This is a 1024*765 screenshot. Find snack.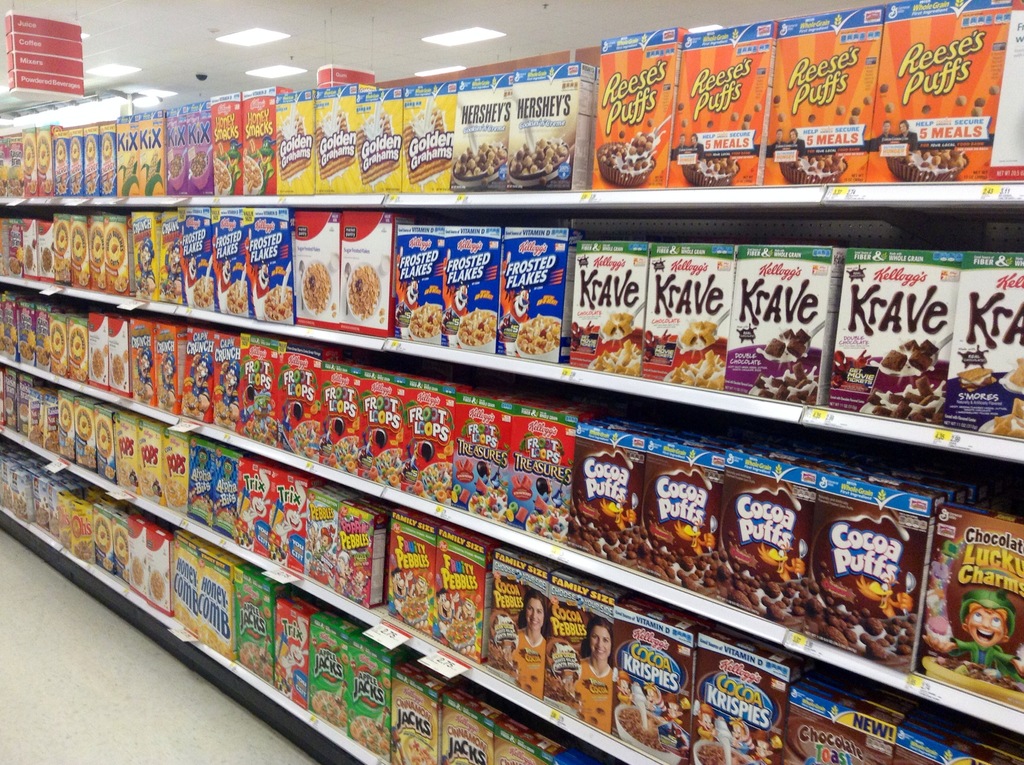
Bounding box: select_region(316, 115, 356, 179).
